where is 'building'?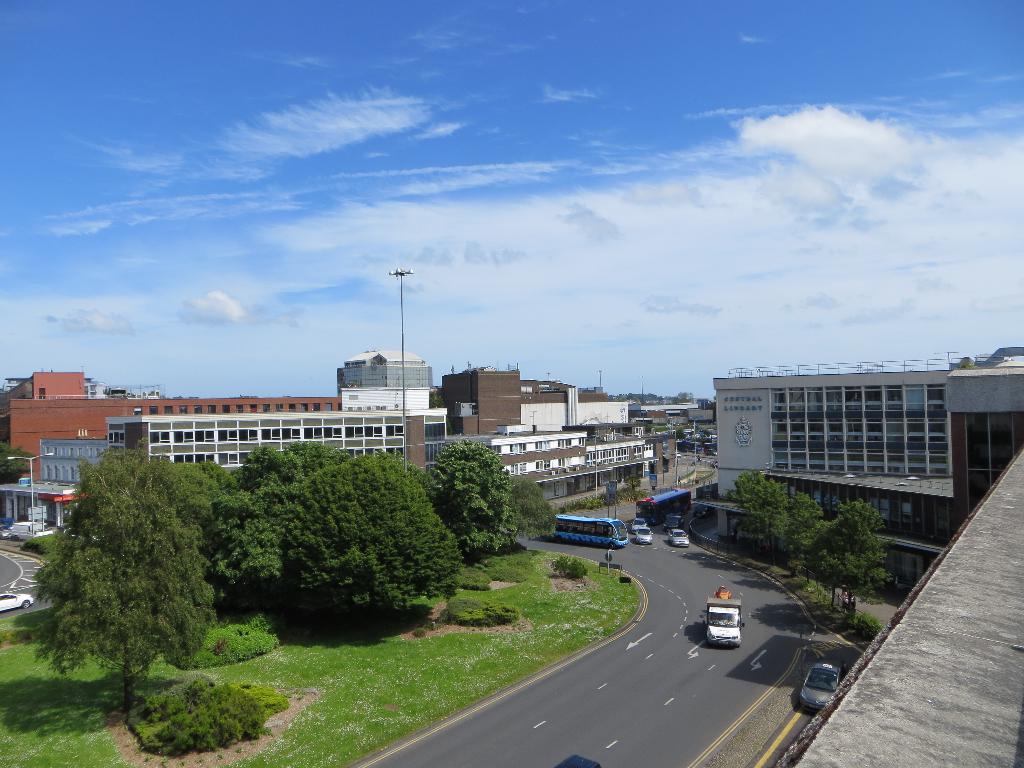
(447, 424, 660, 494).
